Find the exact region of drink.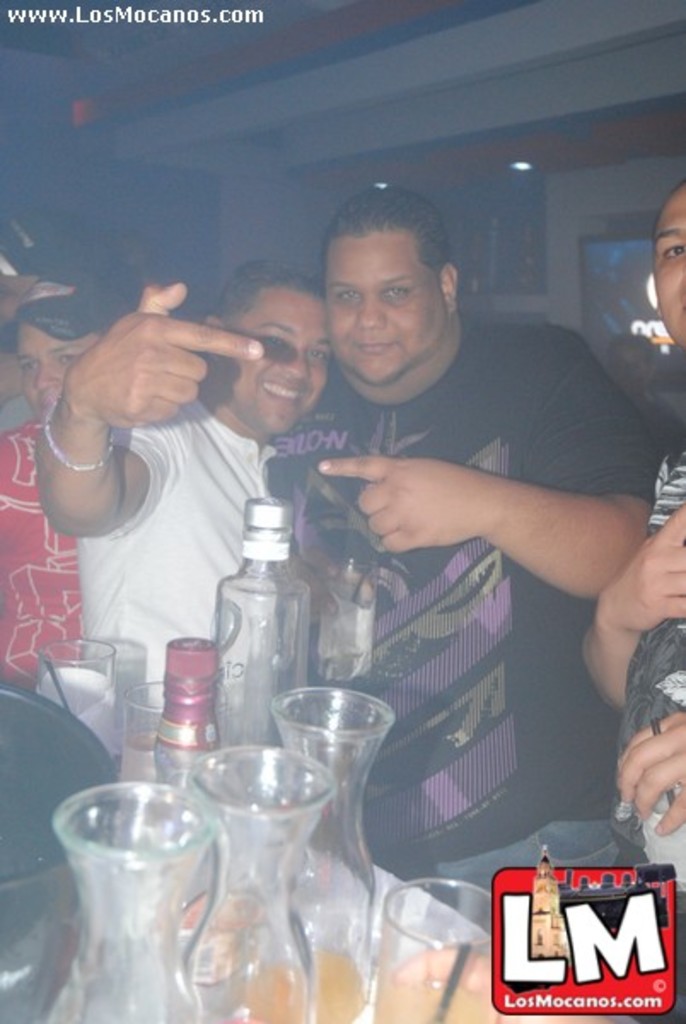
Exact region: (left=386, top=985, right=497, bottom=1022).
